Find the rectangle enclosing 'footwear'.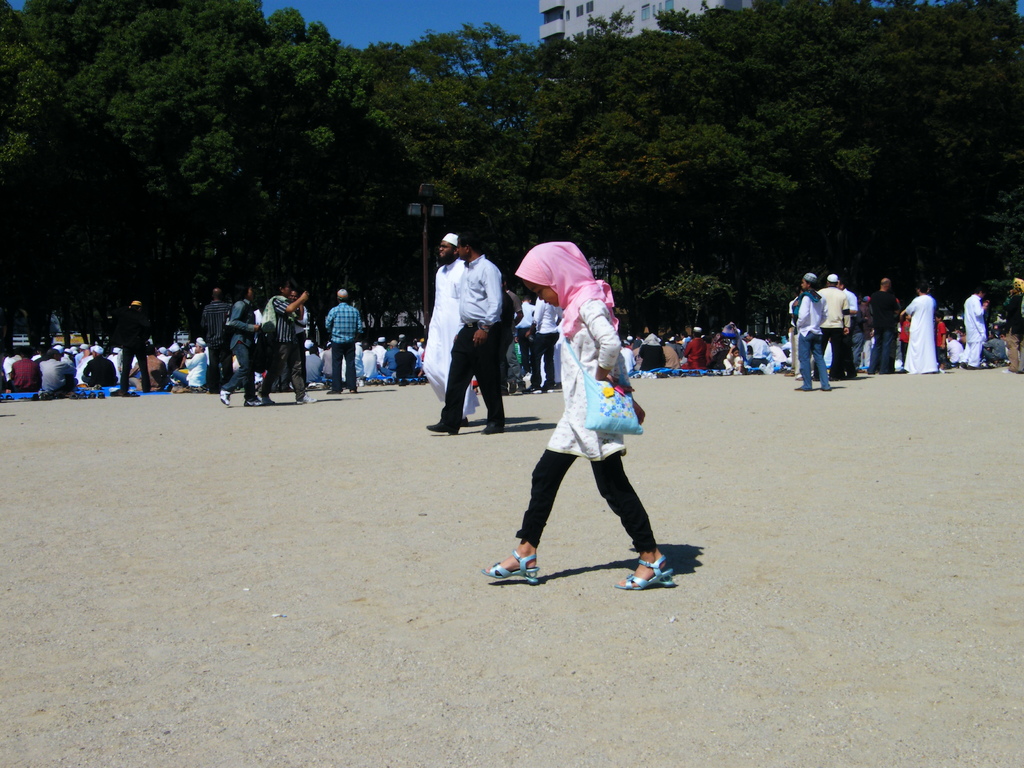
541,383,551,392.
